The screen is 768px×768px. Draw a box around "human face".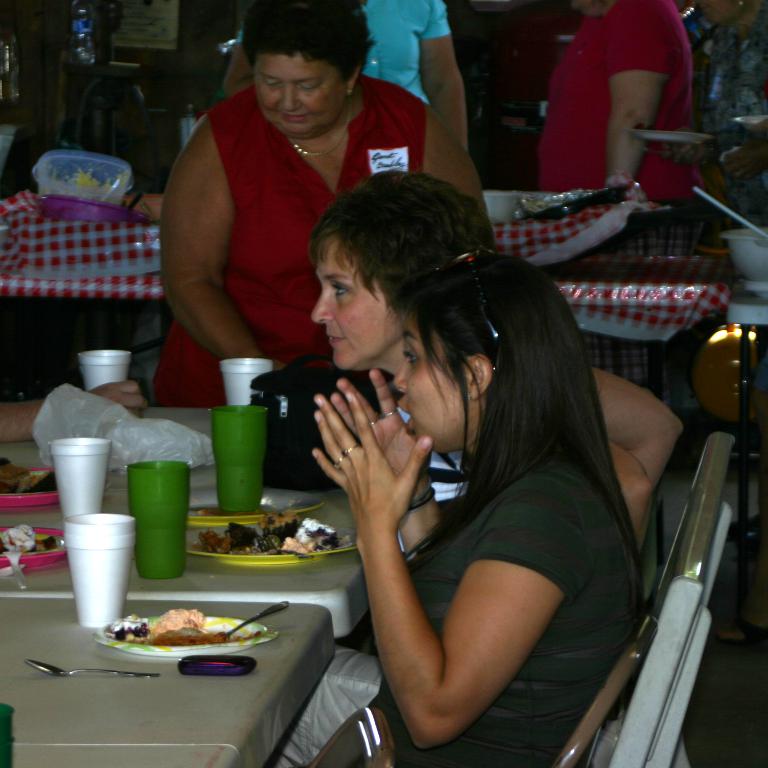
394 311 473 453.
